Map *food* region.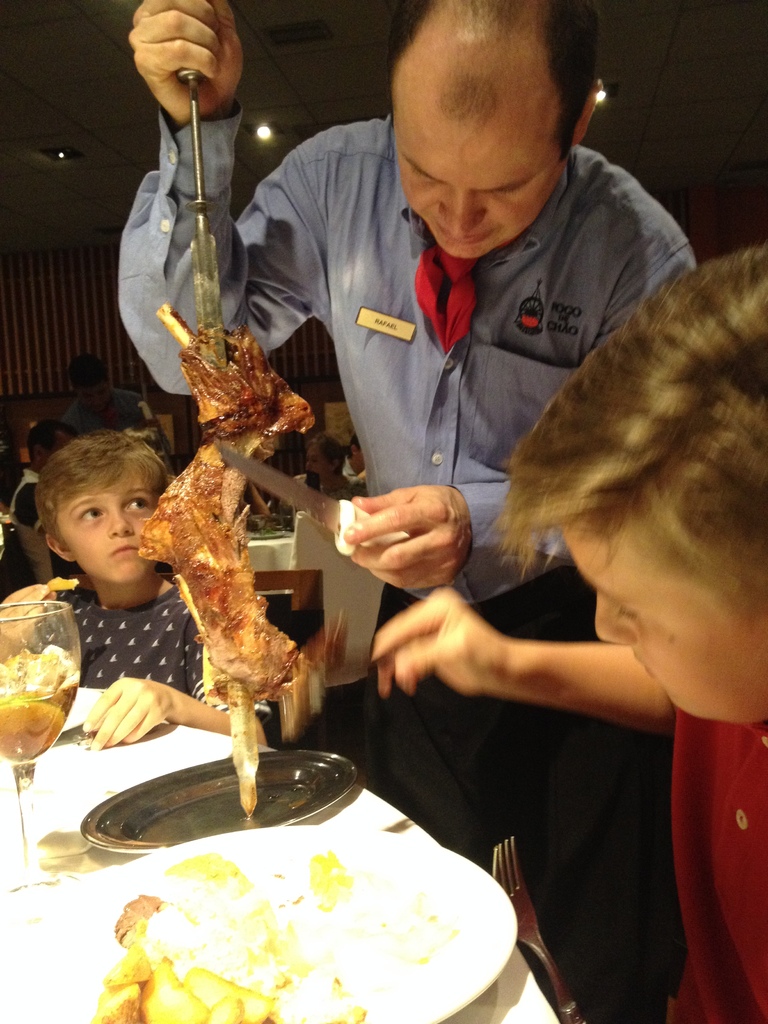
Mapped to (90, 841, 452, 1023).
